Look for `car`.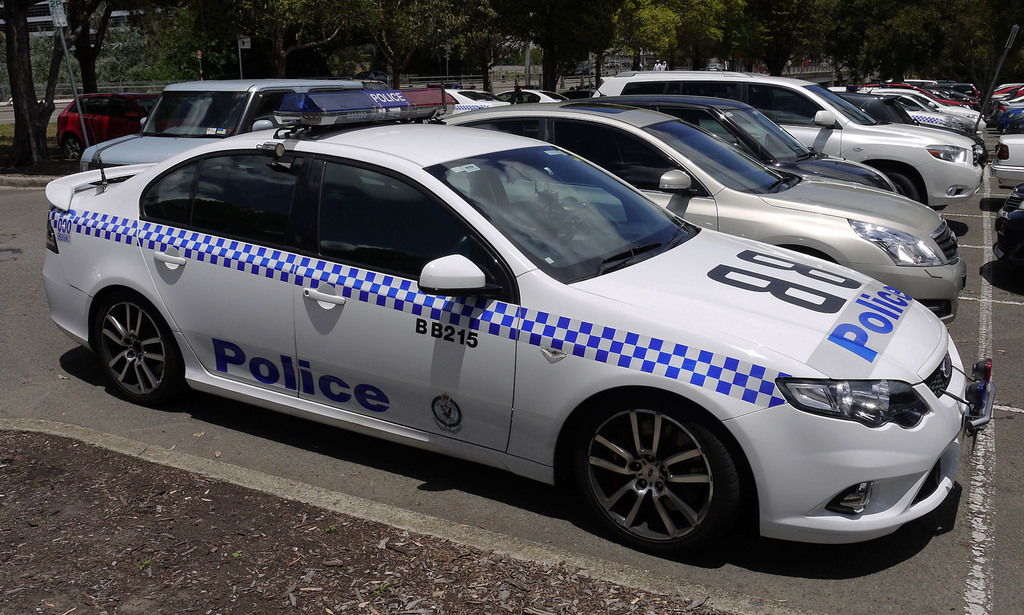
Found: (432,112,969,314).
